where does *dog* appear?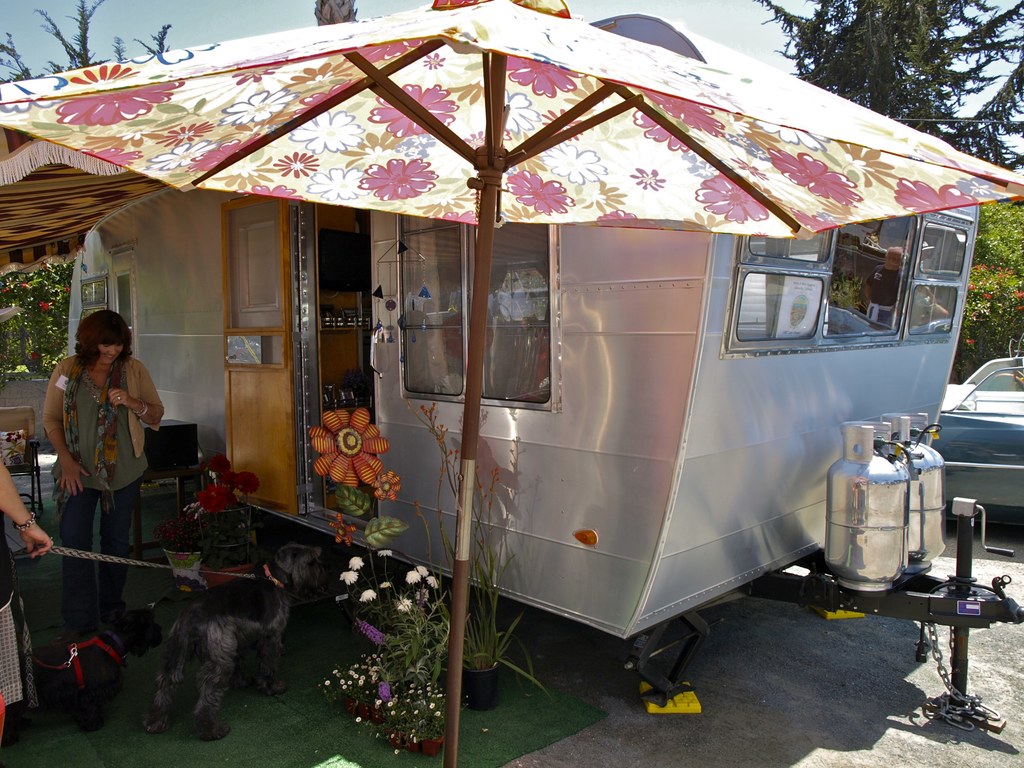
Appears at box(6, 599, 174, 733).
